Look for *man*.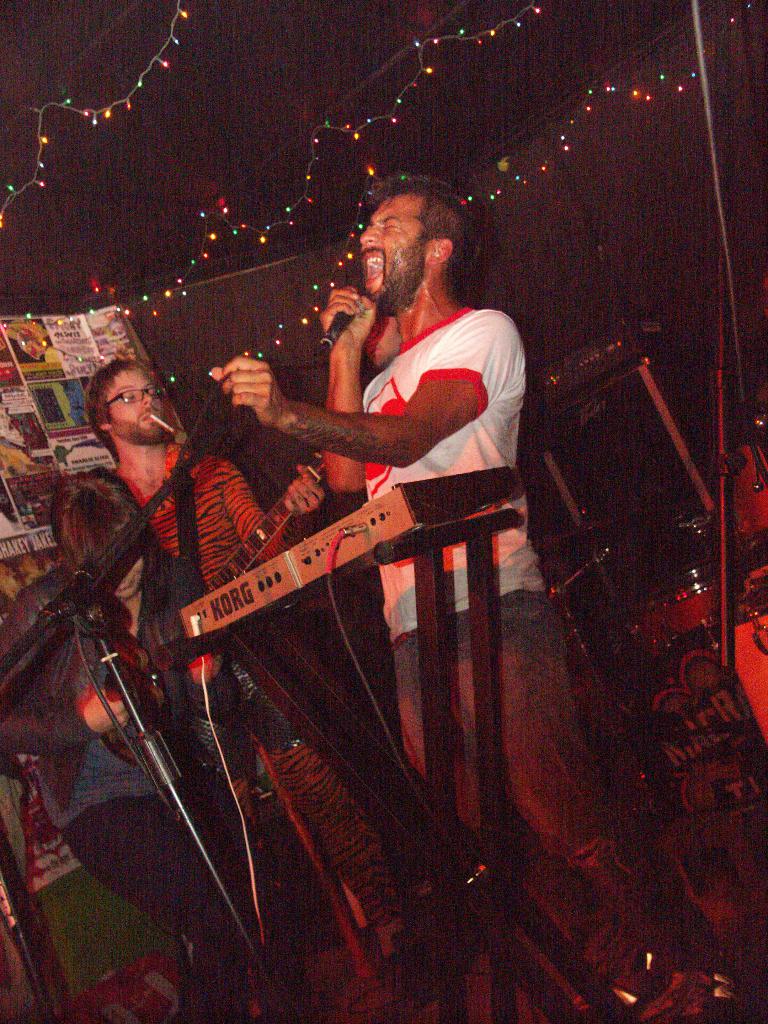
Found: [81,358,413,970].
